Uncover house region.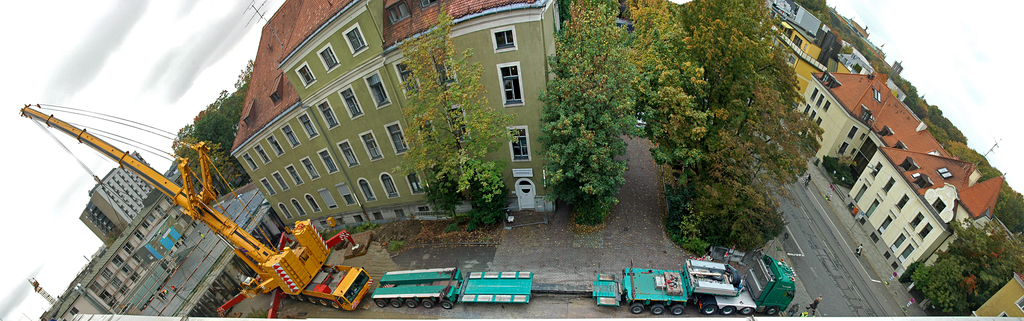
Uncovered: 963/263/1023/320.
